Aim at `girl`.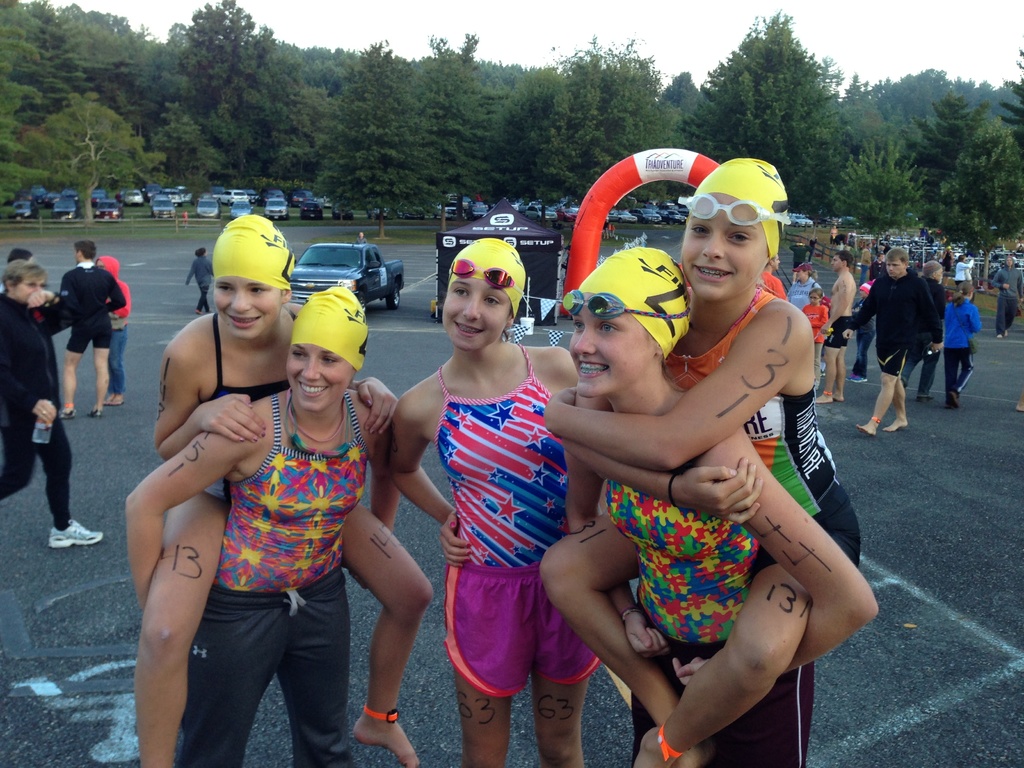
Aimed at BBox(945, 276, 980, 406).
